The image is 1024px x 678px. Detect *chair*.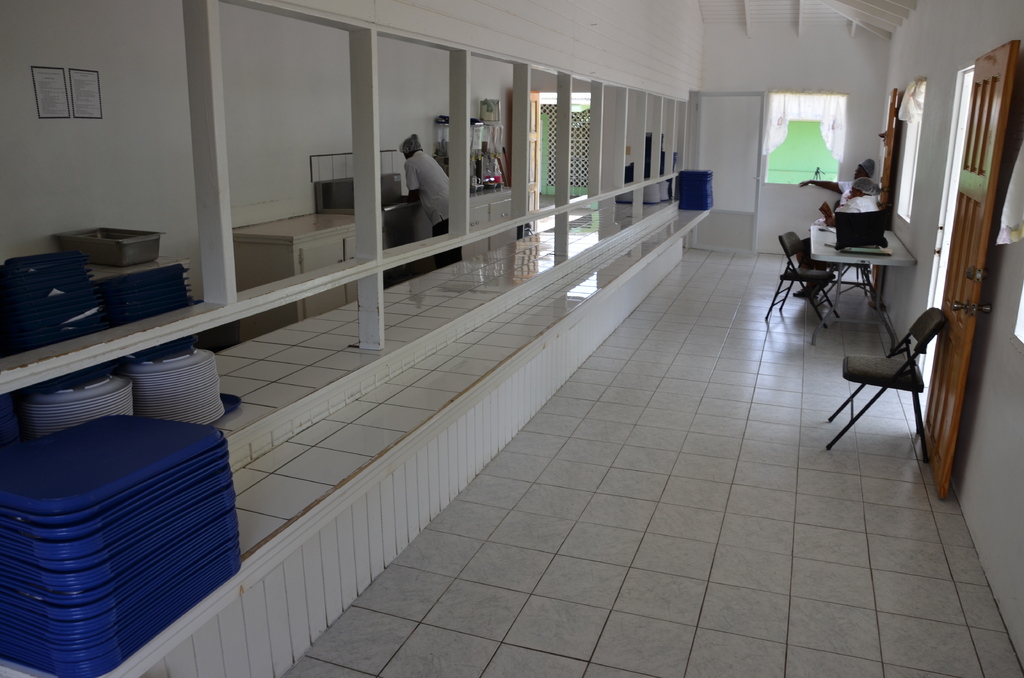
Detection: x1=836, y1=256, x2=970, y2=460.
